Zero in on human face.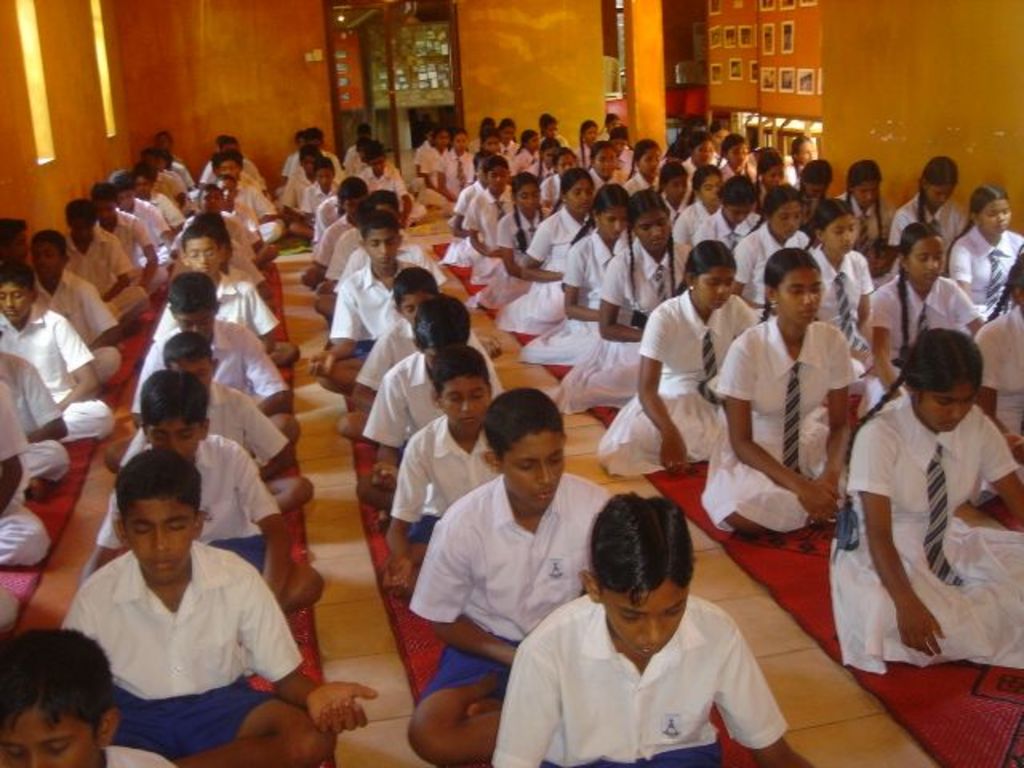
Zeroed in: x1=981, y1=198, x2=1014, y2=234.
